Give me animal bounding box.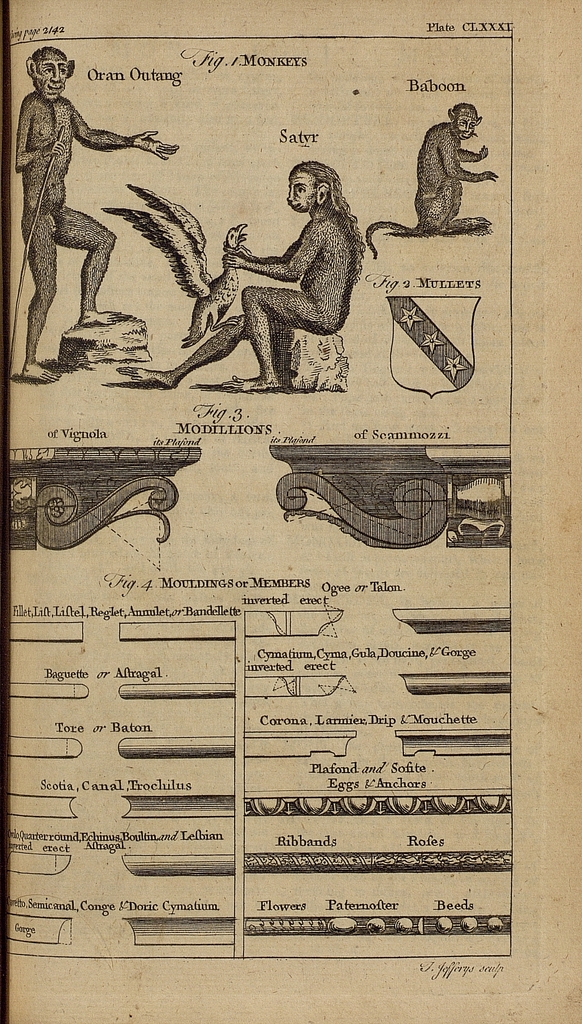
[left=99, top=179, right=248, bottom=352].
